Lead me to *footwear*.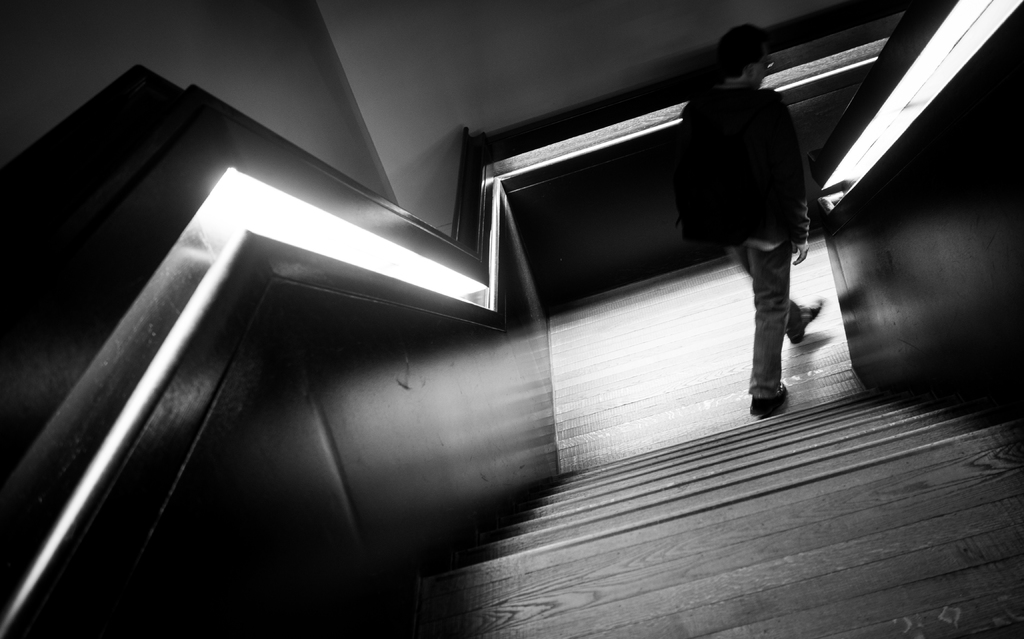
Lead to (left=752, top=376, right=785, bottom=414).
